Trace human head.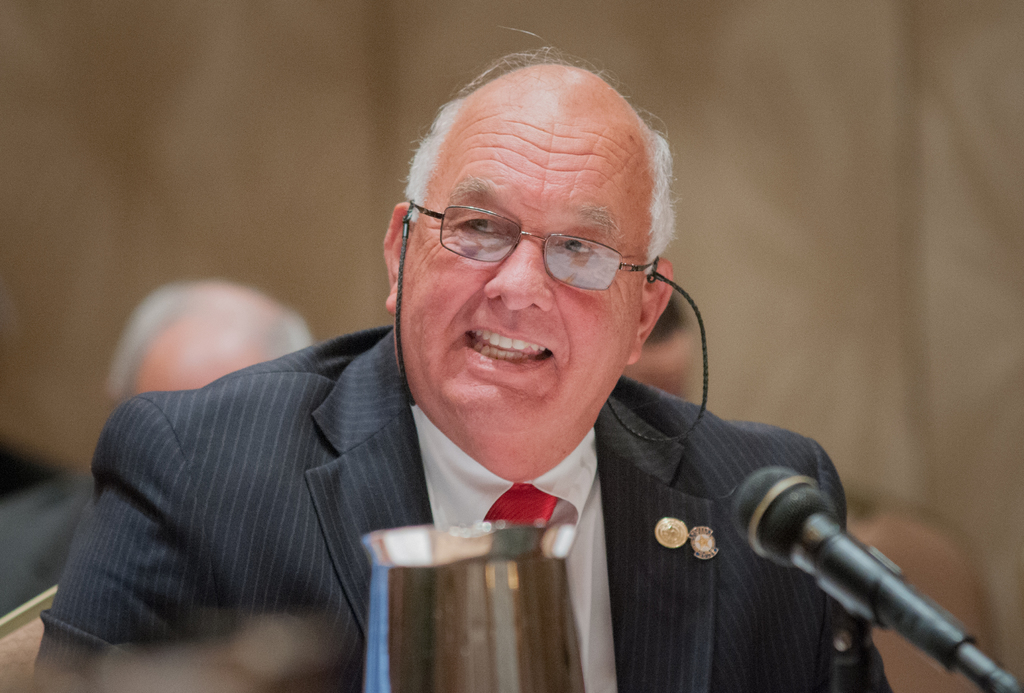
Traced to region(392, 63, 685, 415).
